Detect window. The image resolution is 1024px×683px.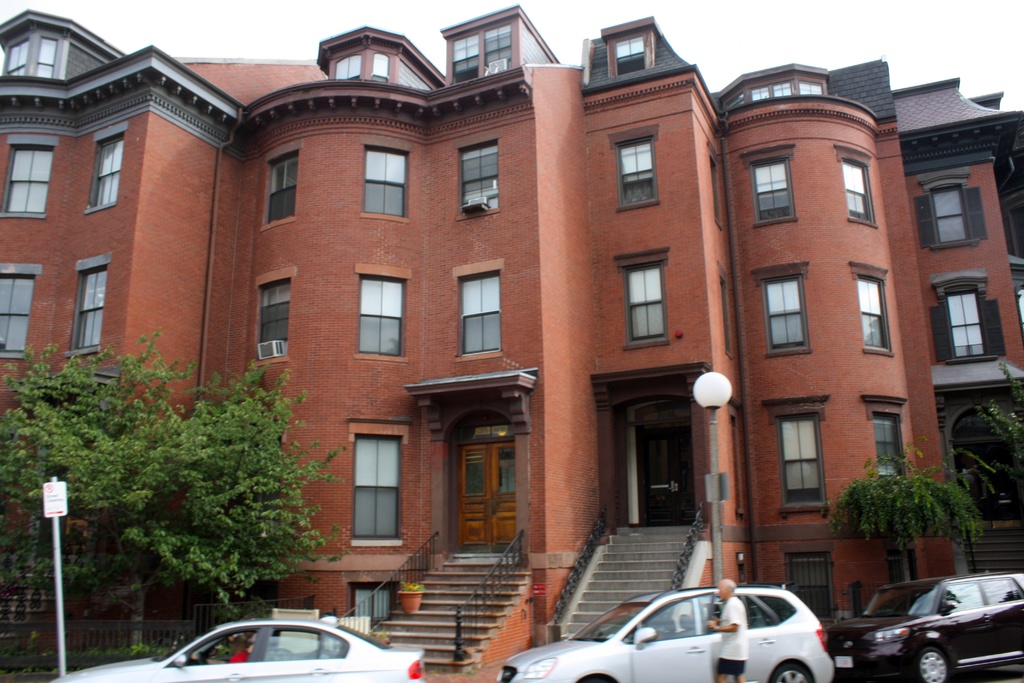
{"x1": 859, "y1": 274, "x2": 877, "y2": 360}.
